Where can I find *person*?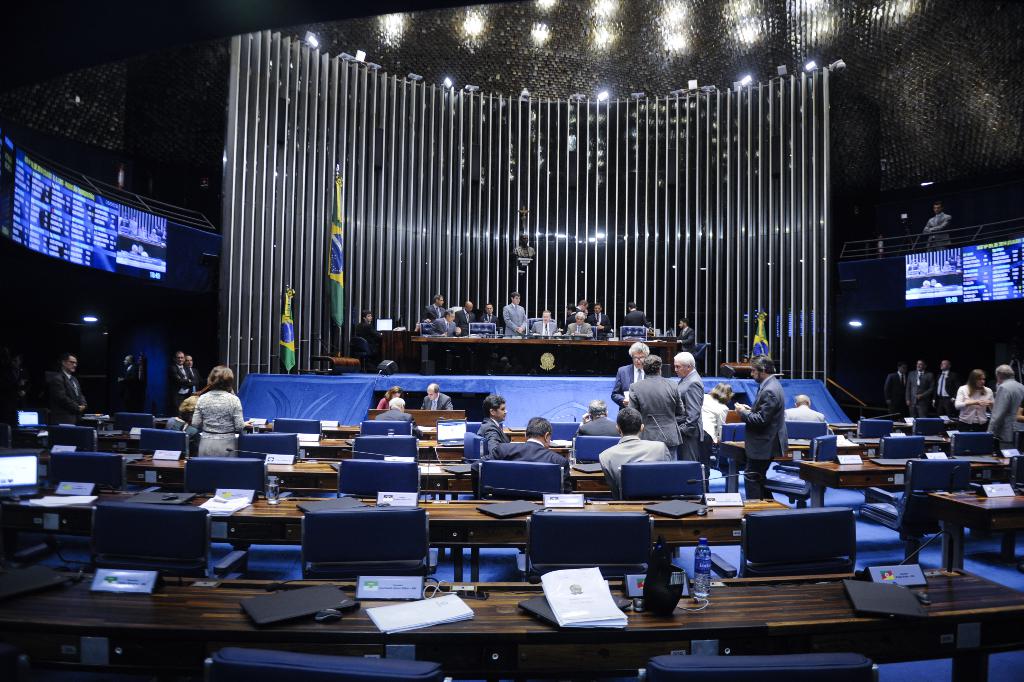
You can find it at (608,340,650,409).
